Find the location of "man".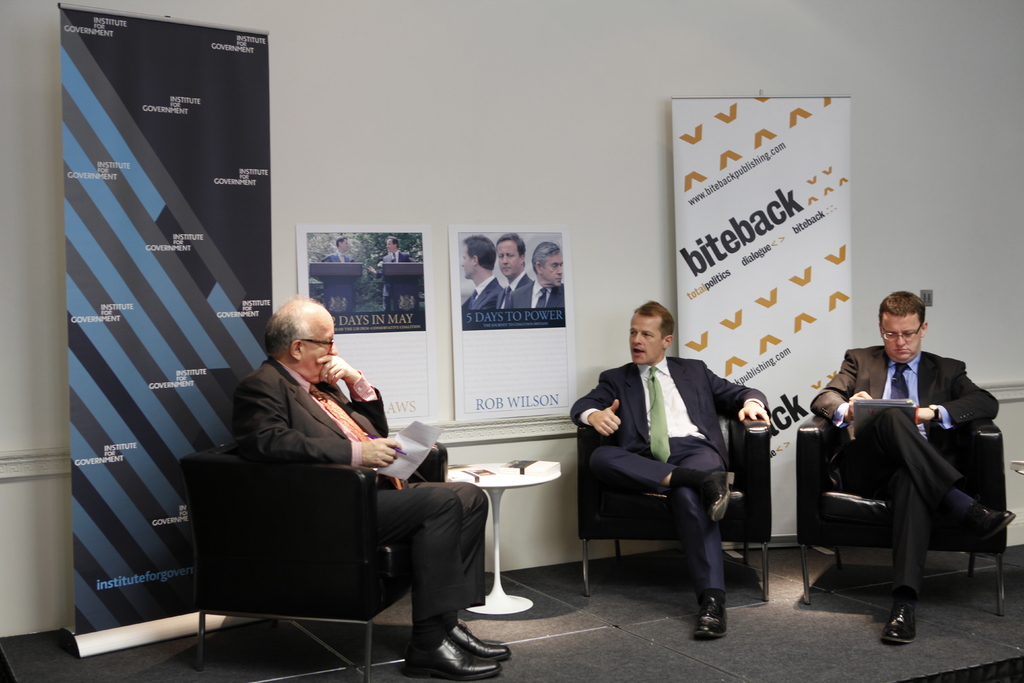
Location: crop(566, 297, 774, 638).
